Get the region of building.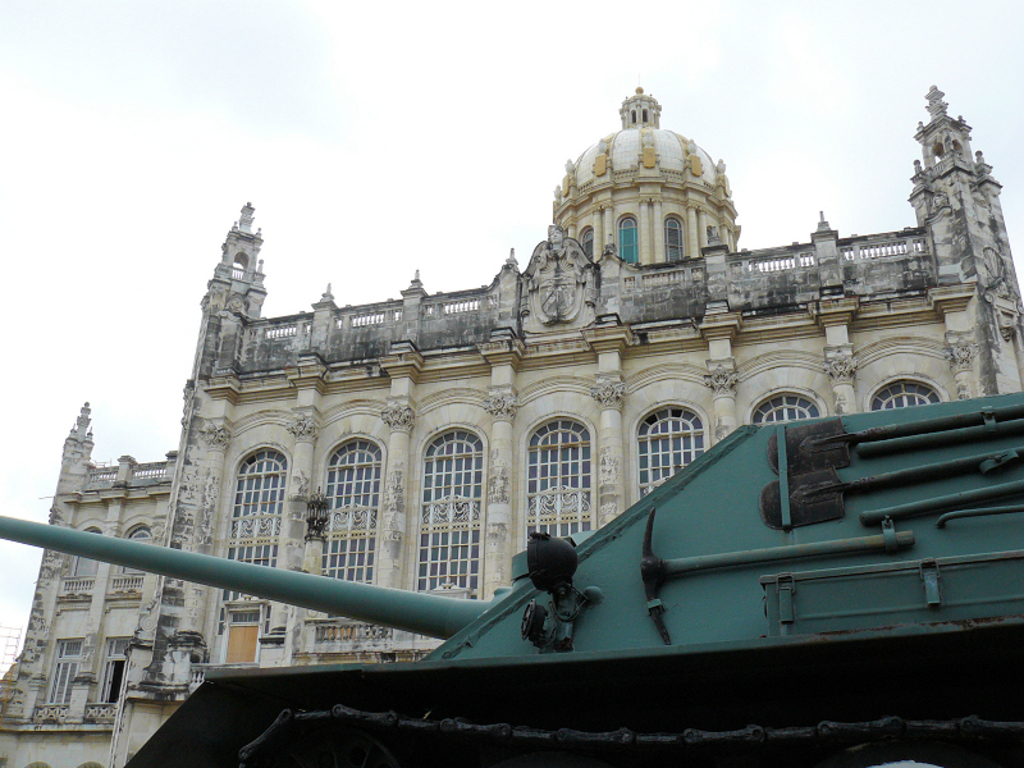
{"x1": 0, "y1": 88, "x2": 1023, "y2": 767}.
